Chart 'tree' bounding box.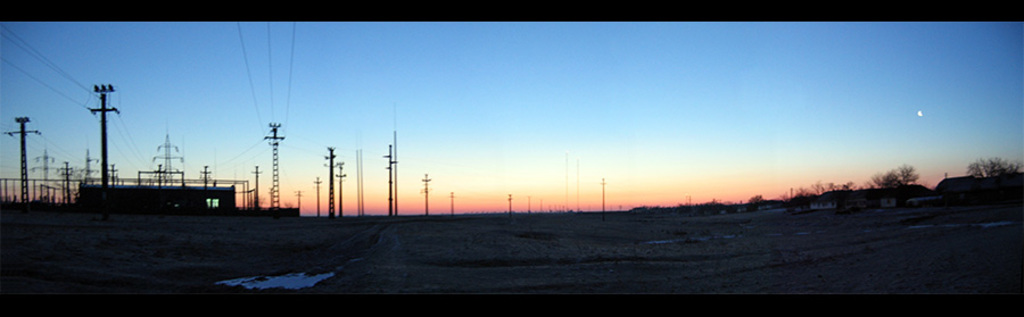
Charted: x1=966, y1=157, x2=1021, y2=176.
